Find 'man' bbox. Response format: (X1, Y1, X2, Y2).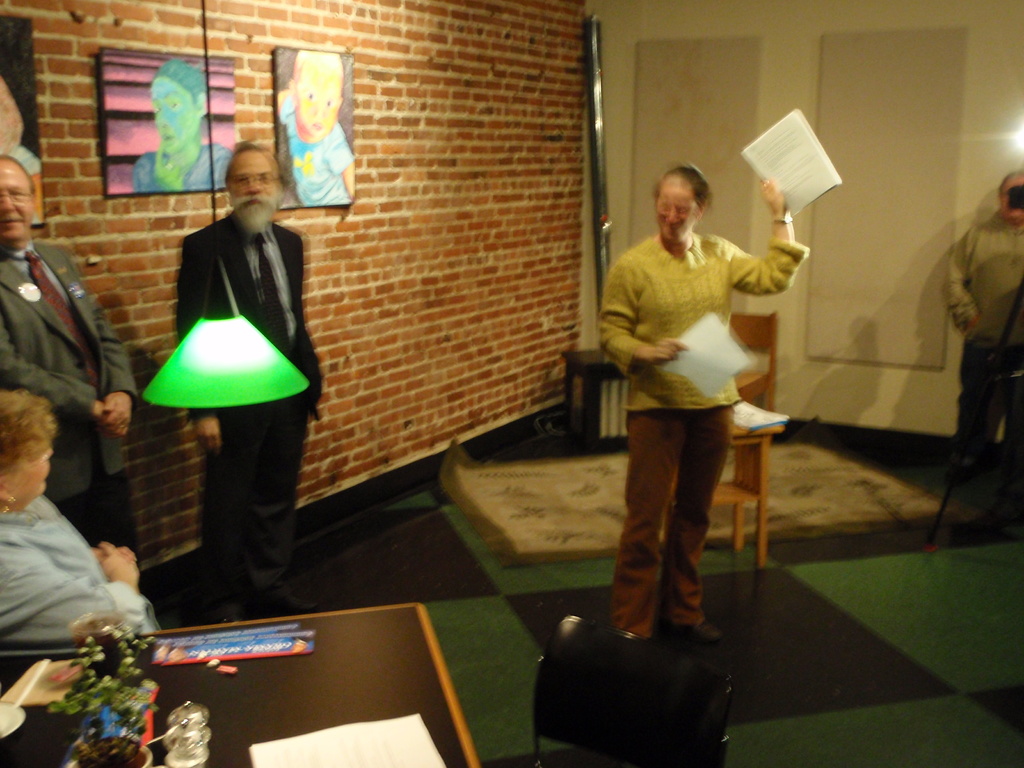
(0, 151, 139, 569).
